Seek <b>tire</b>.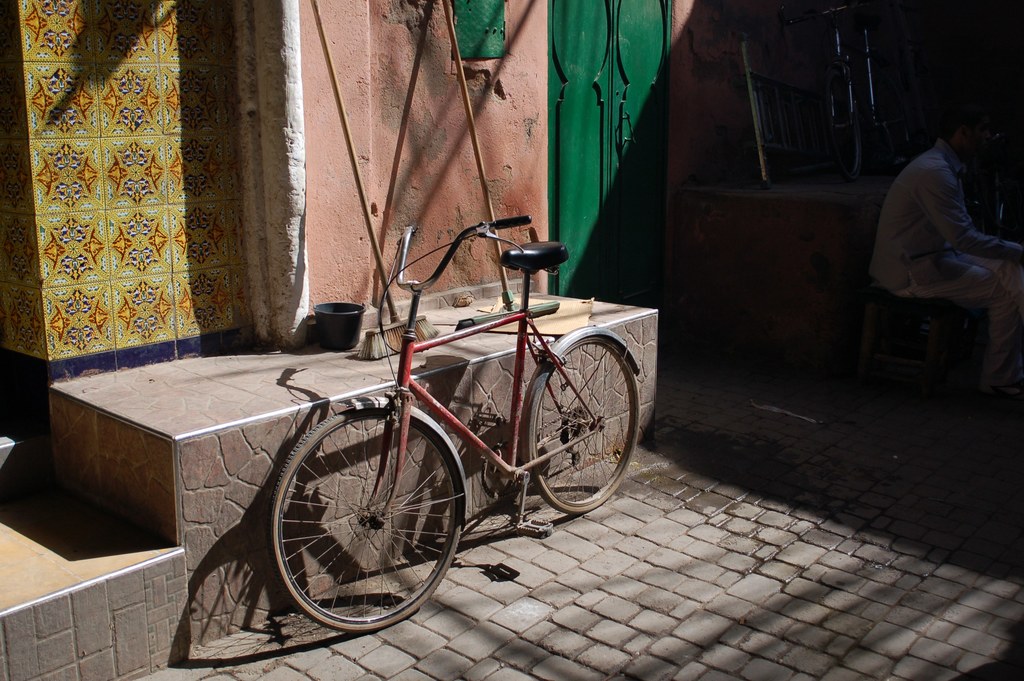
x1=527 y1=336 x2=639 y2=511.
